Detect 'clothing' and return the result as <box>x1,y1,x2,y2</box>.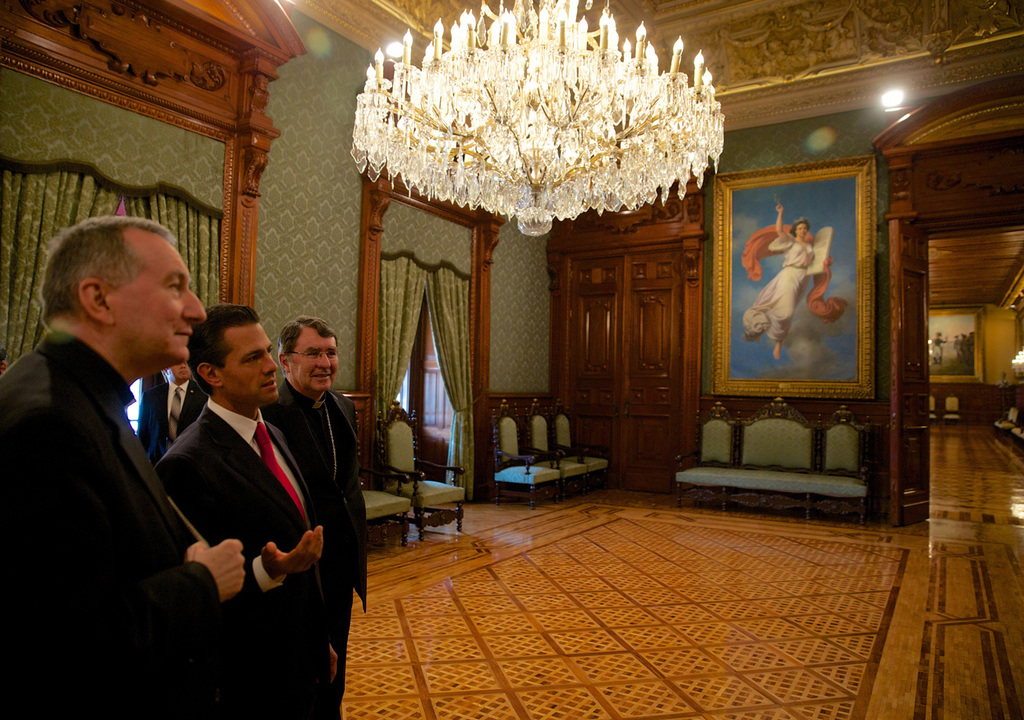
<box>931,338,942,357</box>.
